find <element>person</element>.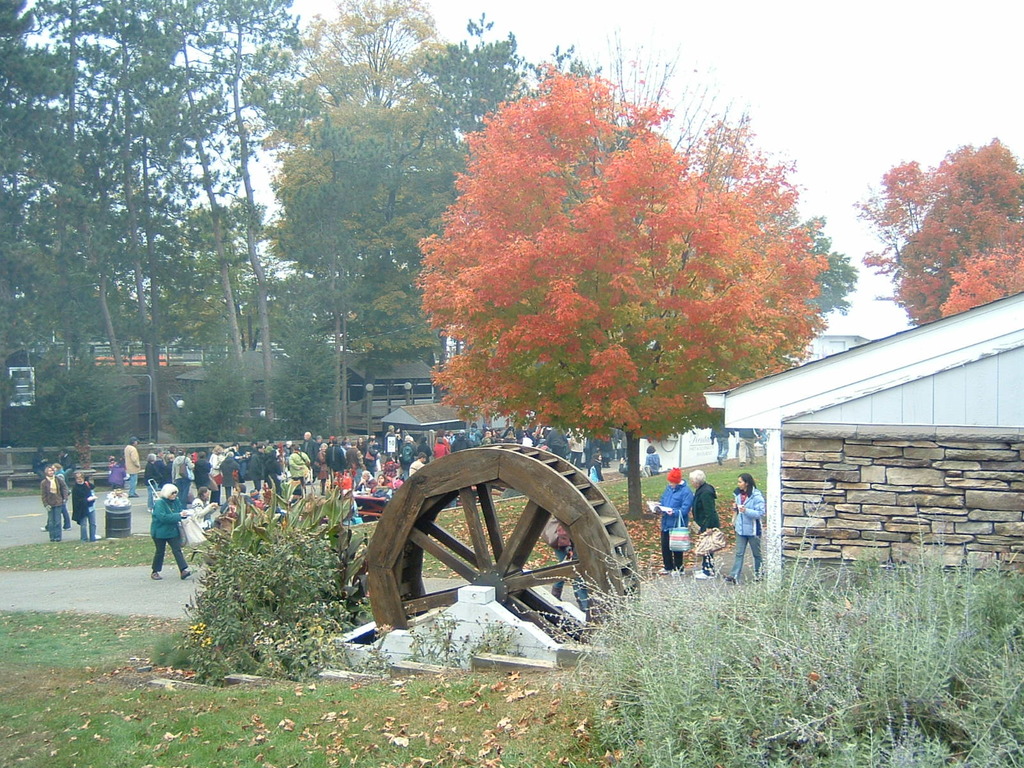
Rect(657, 467, 694, 573).
